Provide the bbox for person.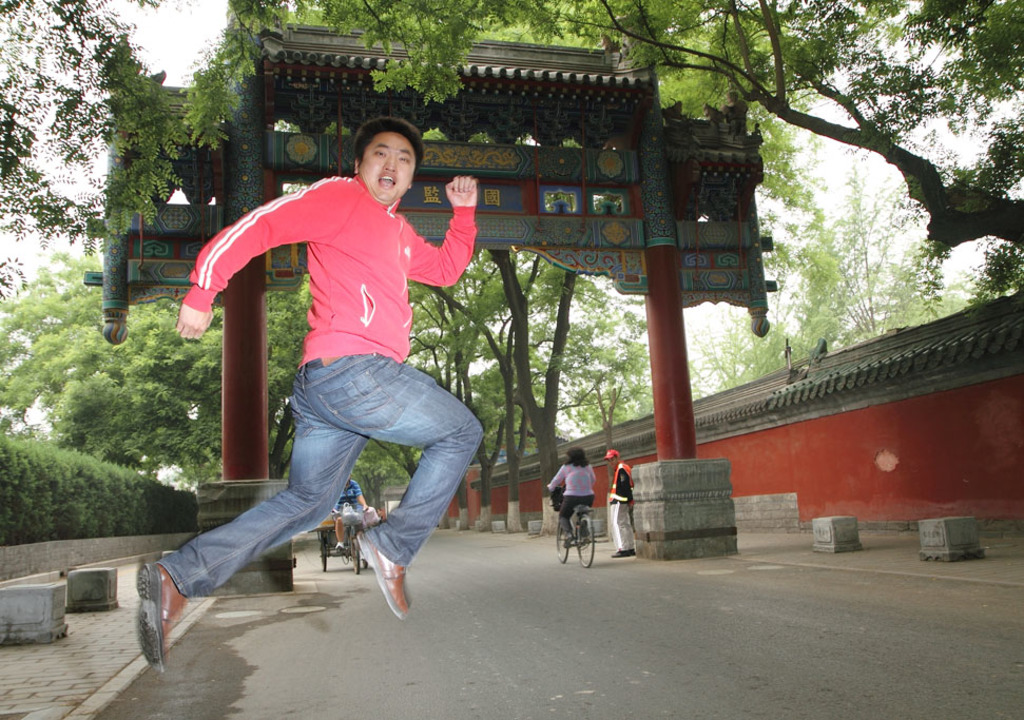
region(544, 443, 599, 556).
